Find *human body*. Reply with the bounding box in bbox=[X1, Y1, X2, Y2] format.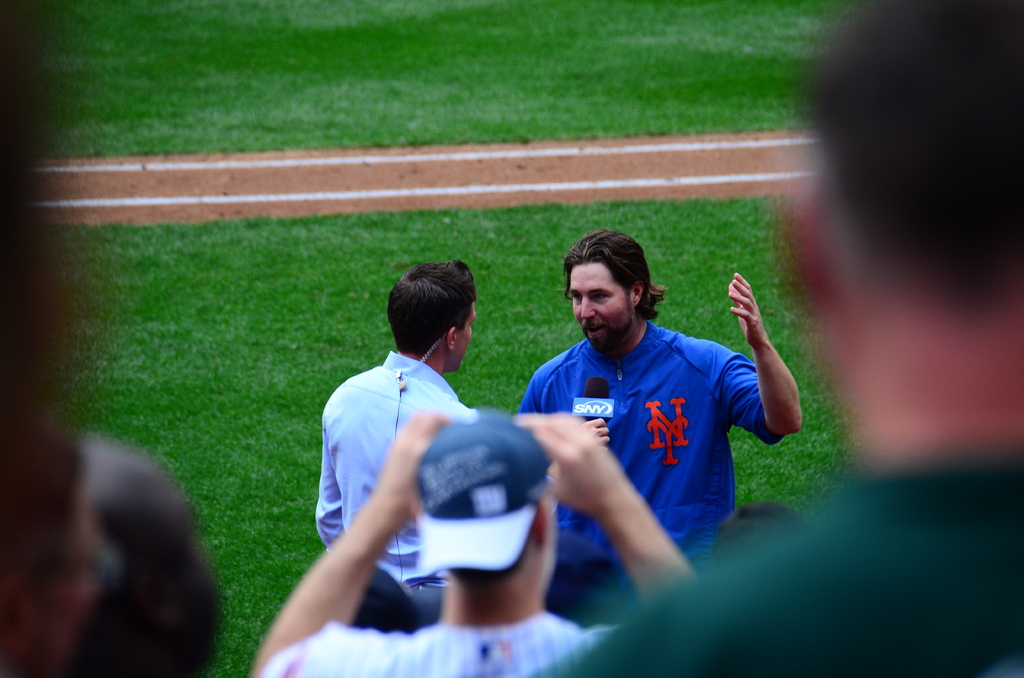
bbox=[516, 223, 807, 622].
